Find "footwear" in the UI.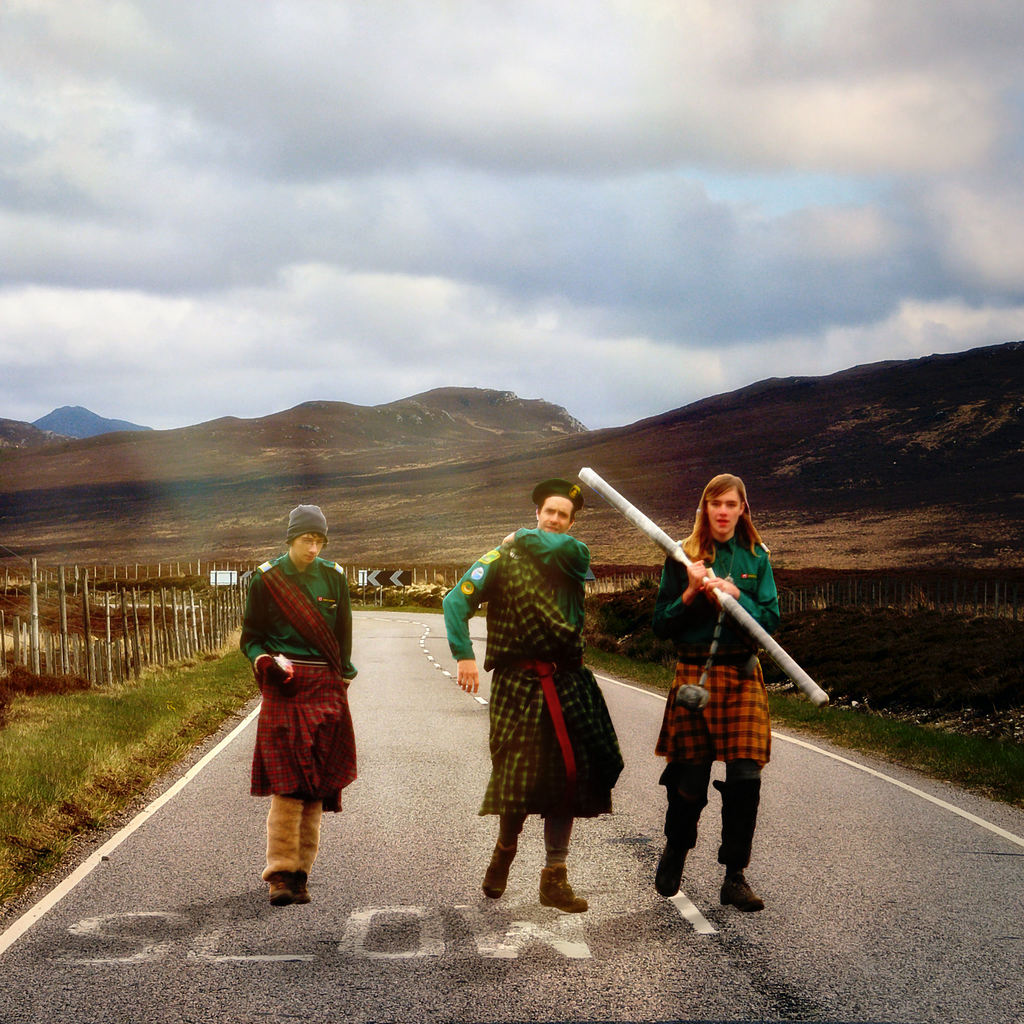
UI element at [719, 868, 765, 912].
